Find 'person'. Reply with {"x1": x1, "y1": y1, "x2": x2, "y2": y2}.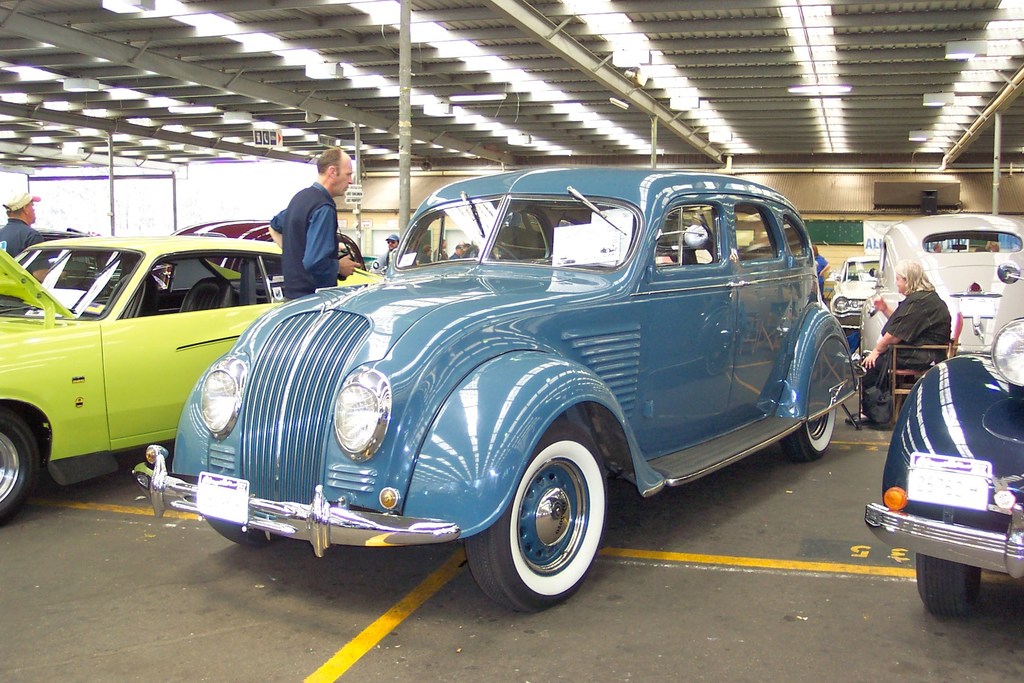
{"x1": 374, "y1": 234, "x2": 404, "y2": 272}.
